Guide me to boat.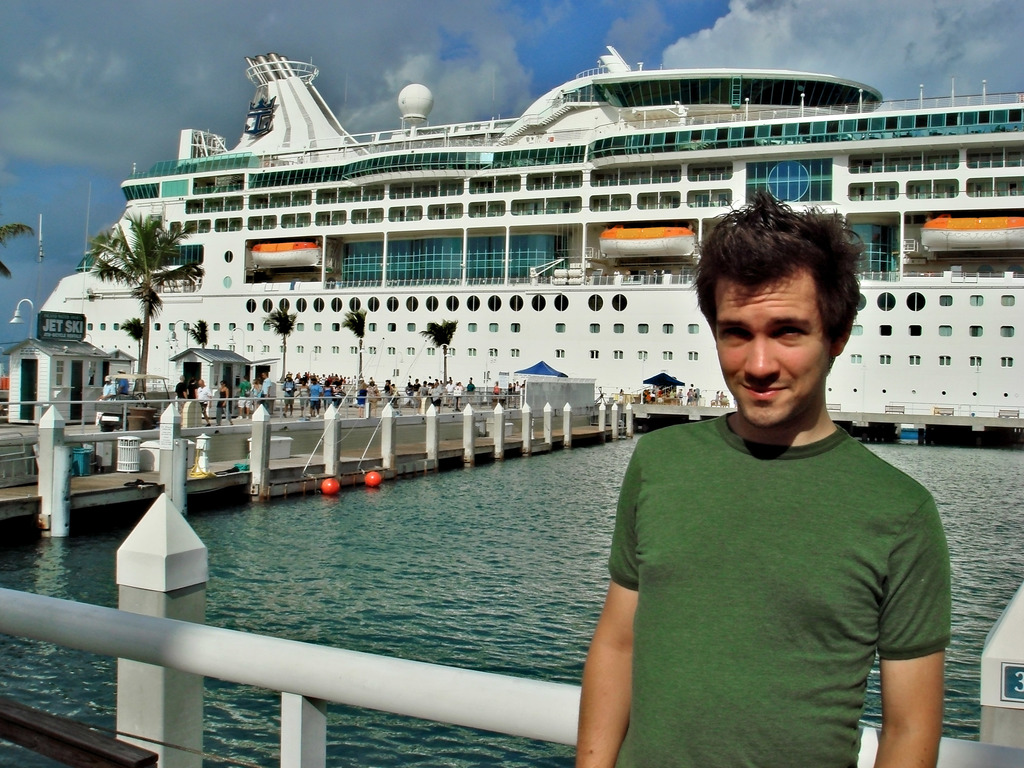
Guidance: x1=70 y1=33 x2=1023 y2=490.
